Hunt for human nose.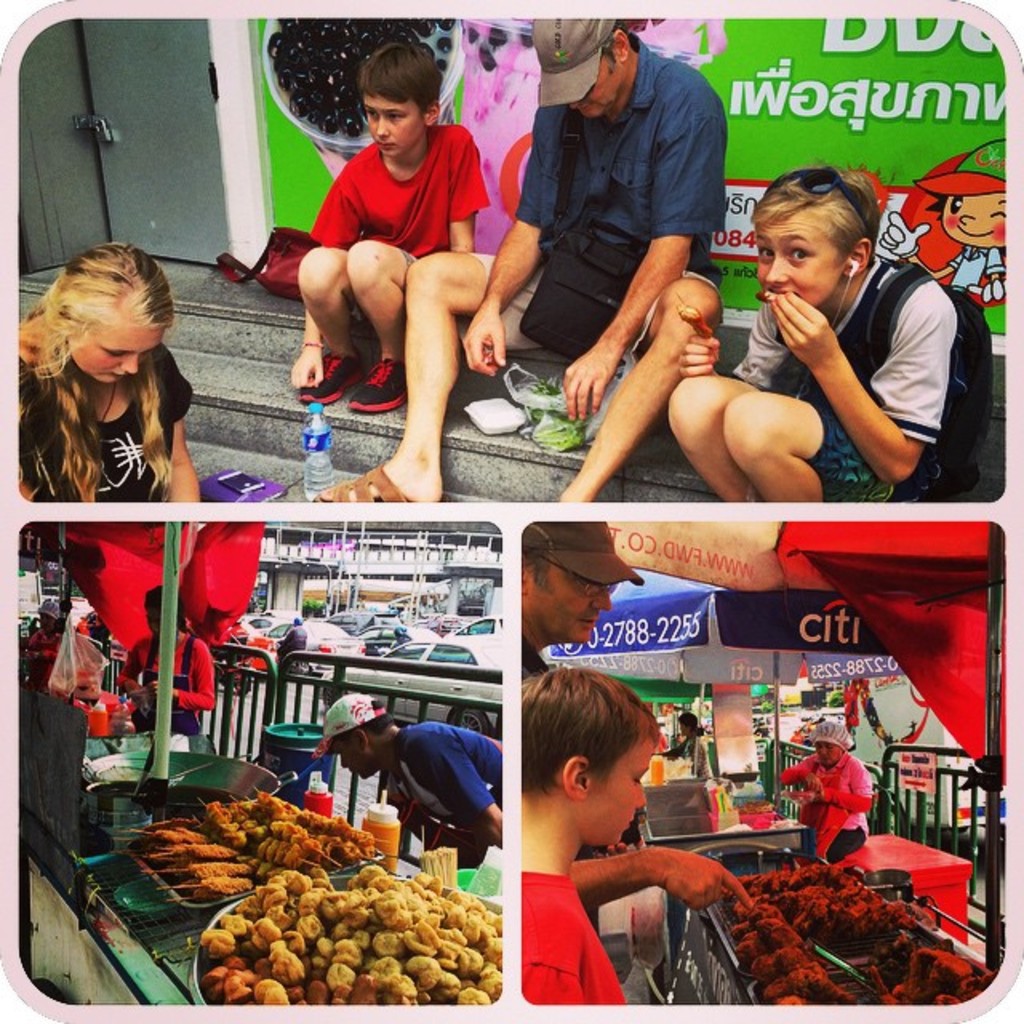
Hunted down at {"x1": 592, "y1": 586, "x2": 611, "y2": 606}.
